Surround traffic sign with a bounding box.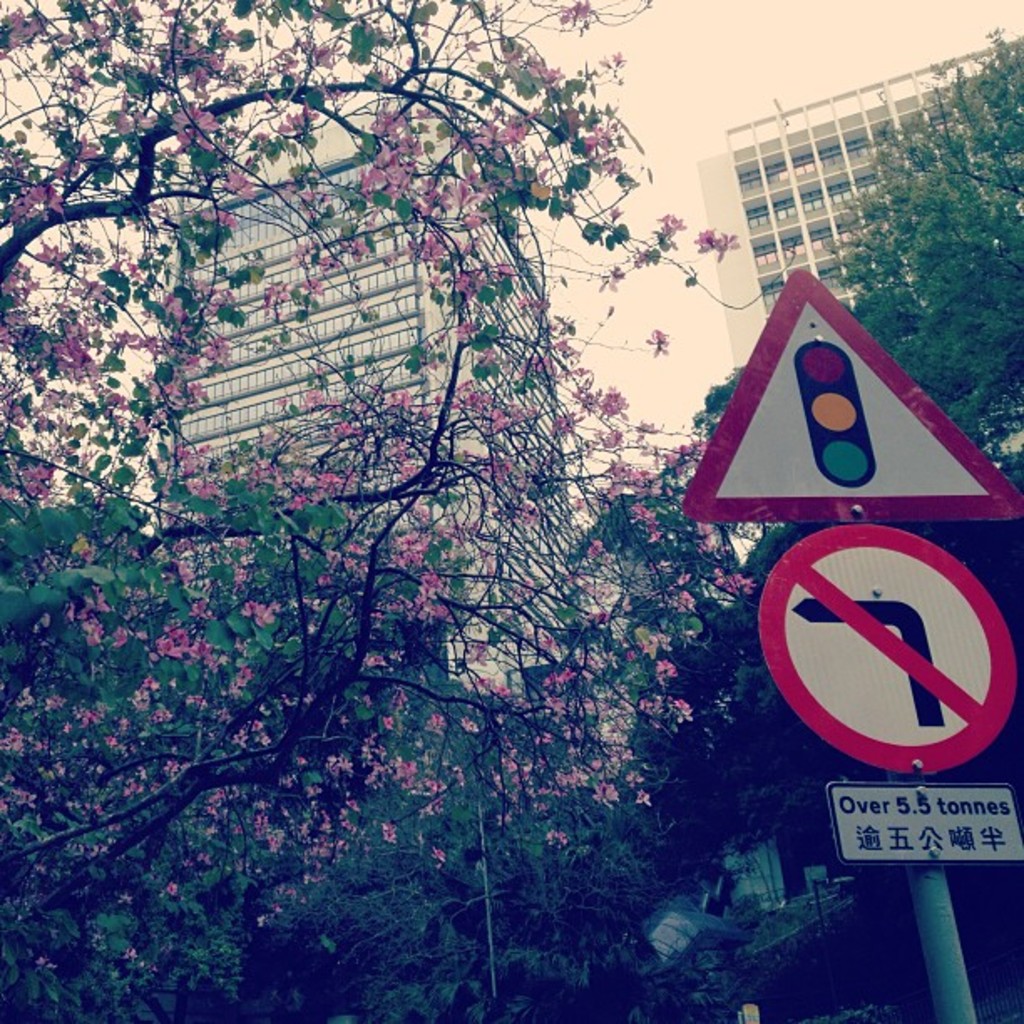
rect(760, 525, 1021, 778).
